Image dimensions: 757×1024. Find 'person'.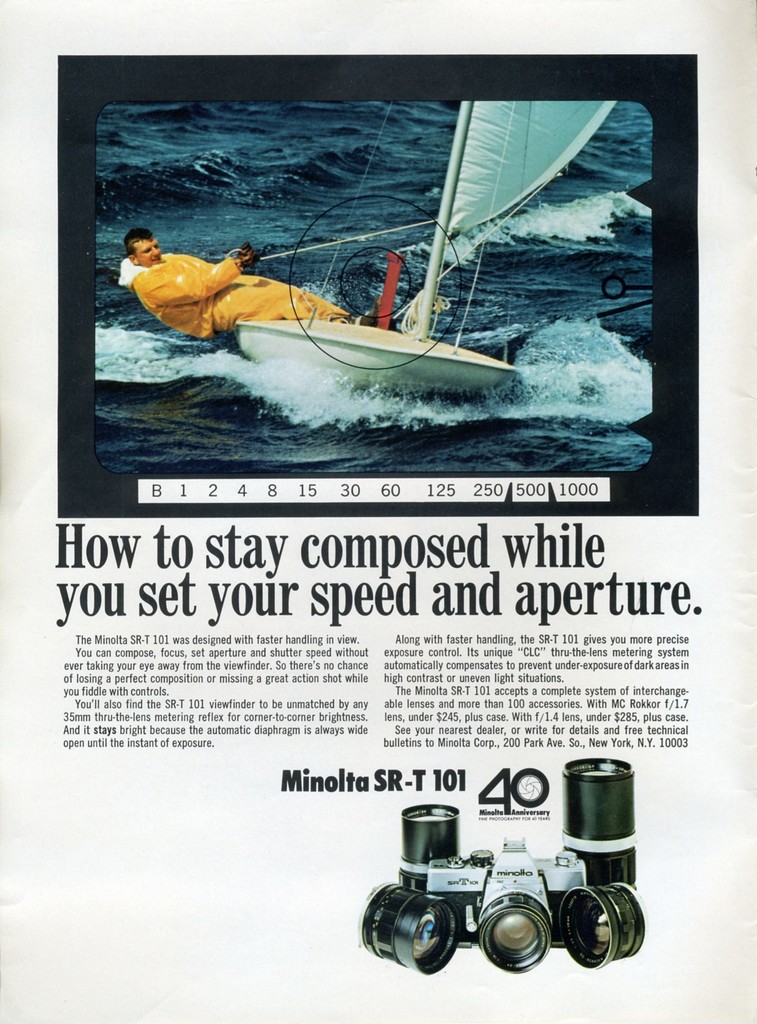
[125, 196, 347, 334].
